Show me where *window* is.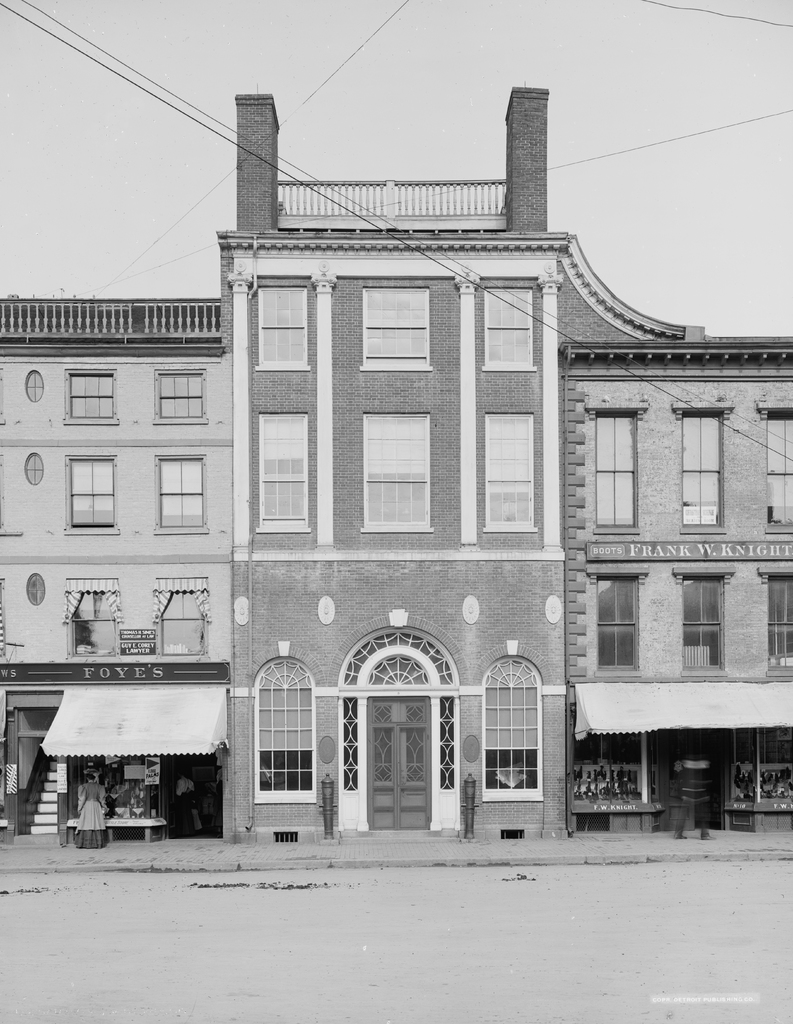
*window* is at <bbox>156, 456, 211, 535</bbox>.
